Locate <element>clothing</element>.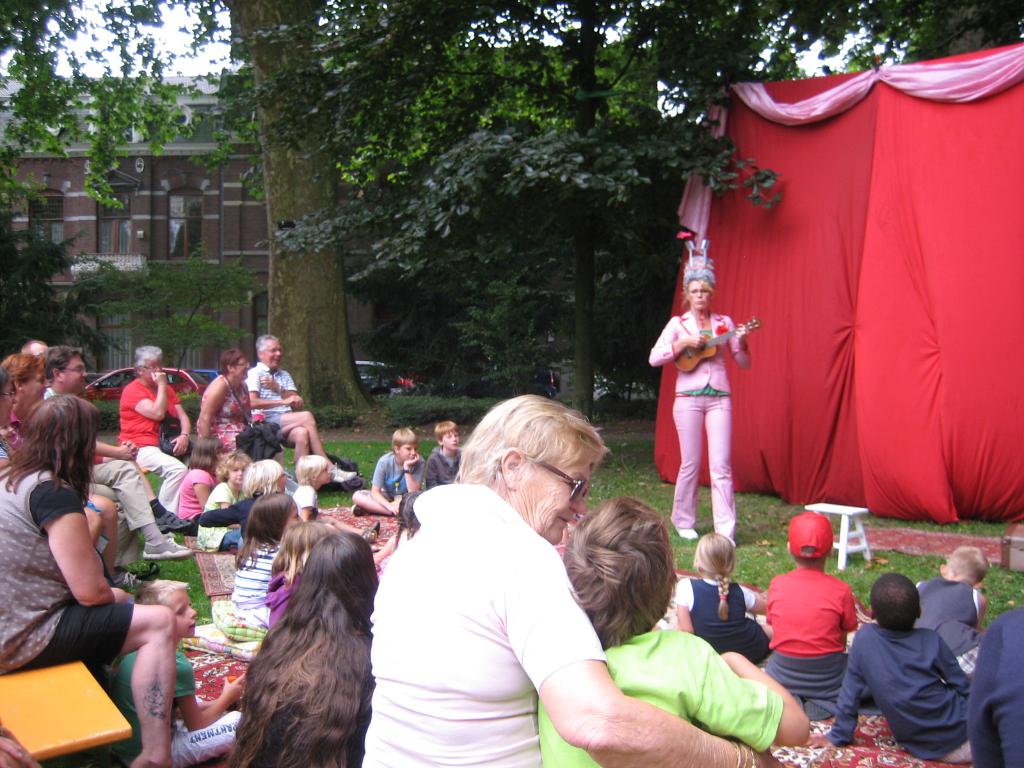
Bounding box: [908,567,976,672].
